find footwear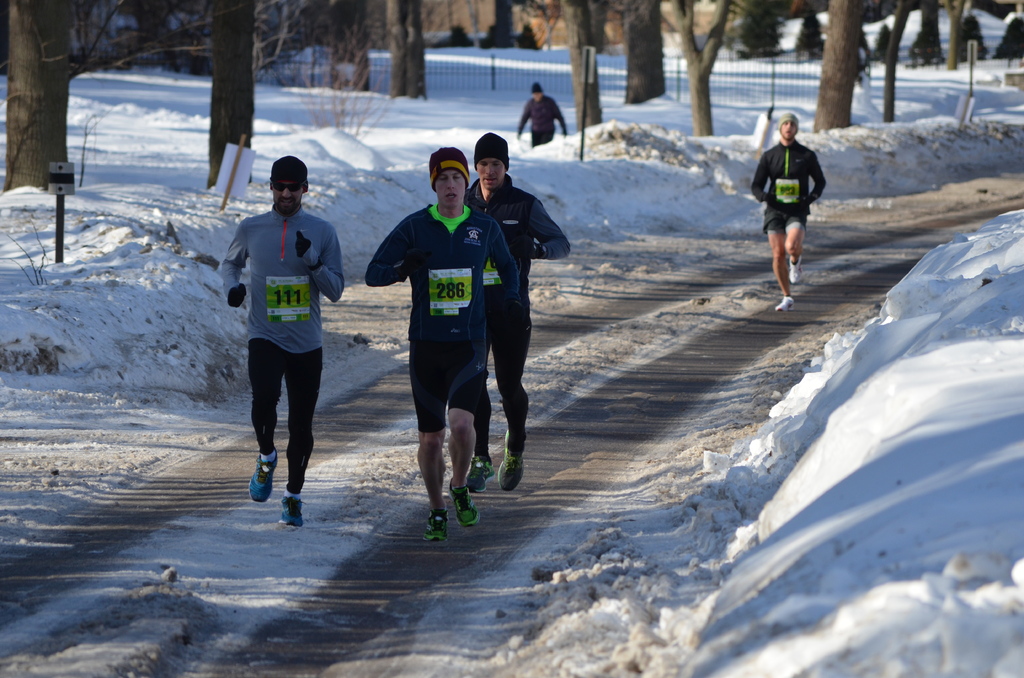
[x1=495, y1=431, x2=525, y2=495]
